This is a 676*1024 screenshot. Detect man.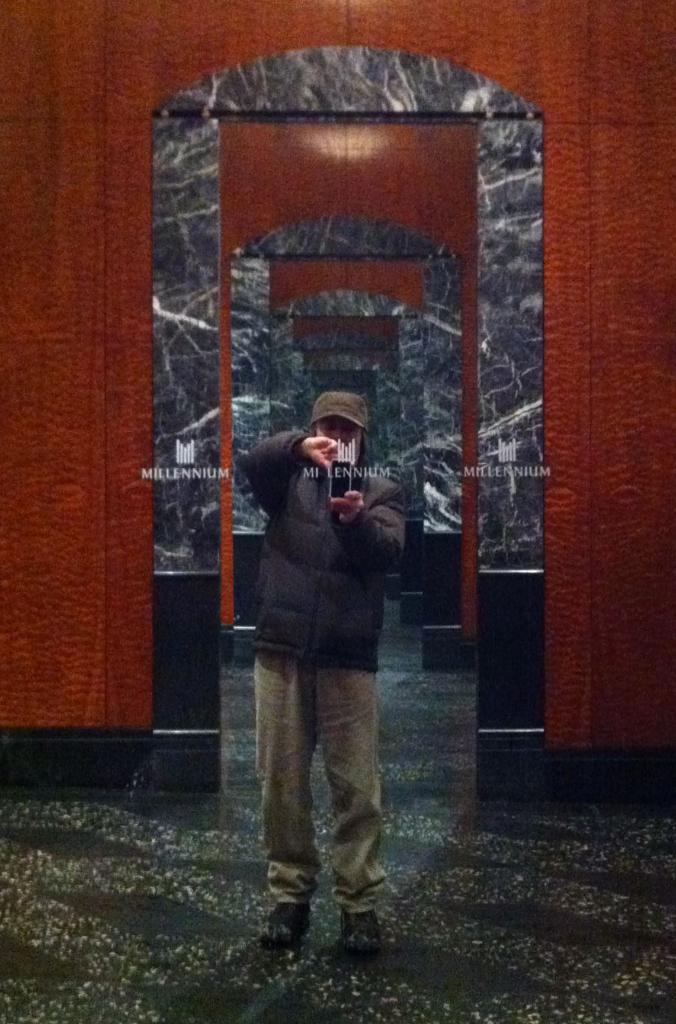
[x1=230, y1=324, x2=445, y2=968].
